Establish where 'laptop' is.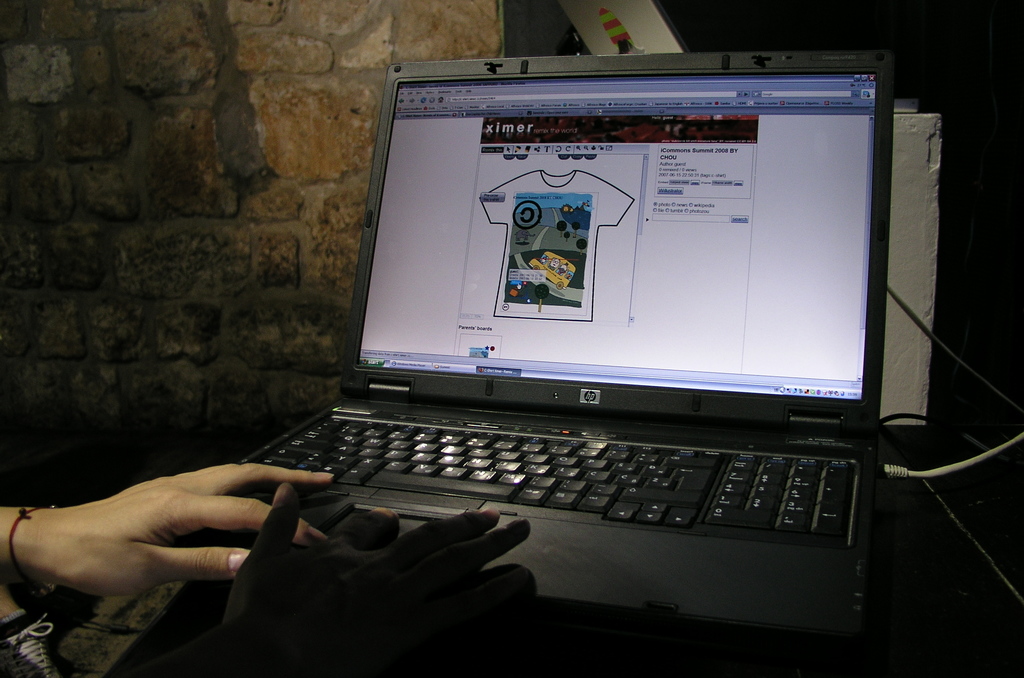
Established at crop(170, 63, 920, 626).
